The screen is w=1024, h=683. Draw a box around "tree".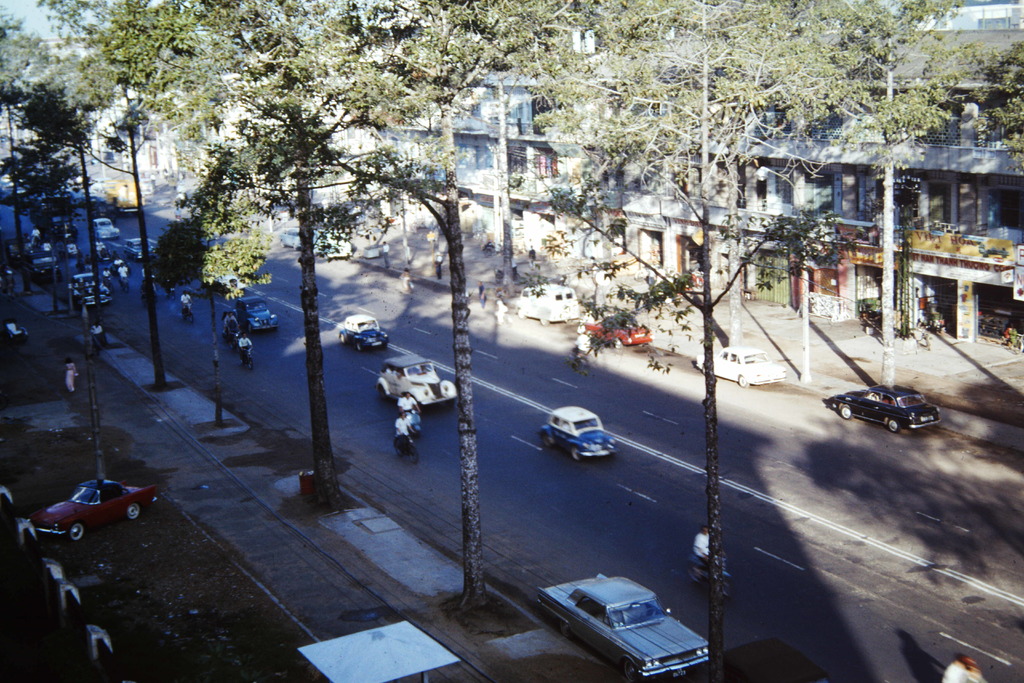
33, 0, 216, 391.
